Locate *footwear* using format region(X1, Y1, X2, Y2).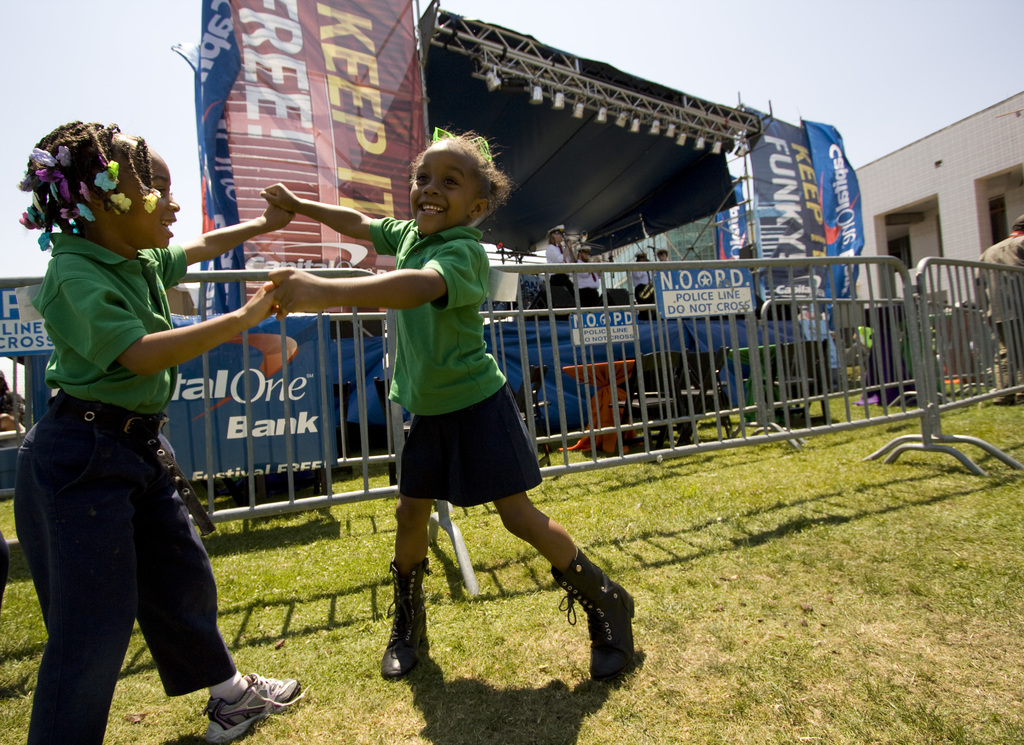
region(378, 558, 431, 675).
